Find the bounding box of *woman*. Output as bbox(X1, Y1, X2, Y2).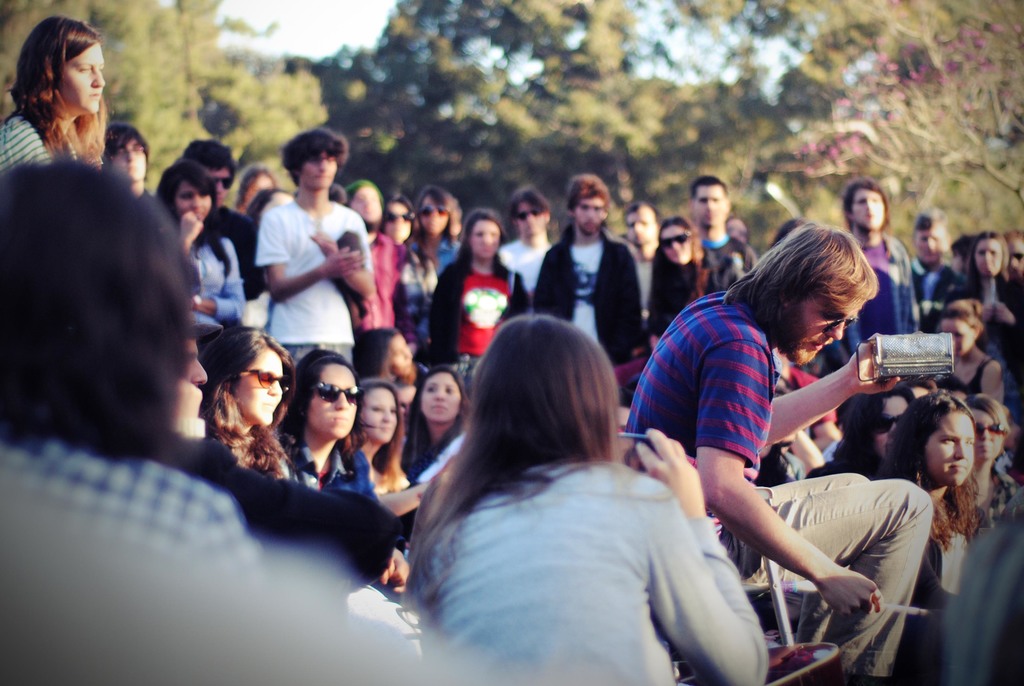
bbox(154, 163, 266, 341).
